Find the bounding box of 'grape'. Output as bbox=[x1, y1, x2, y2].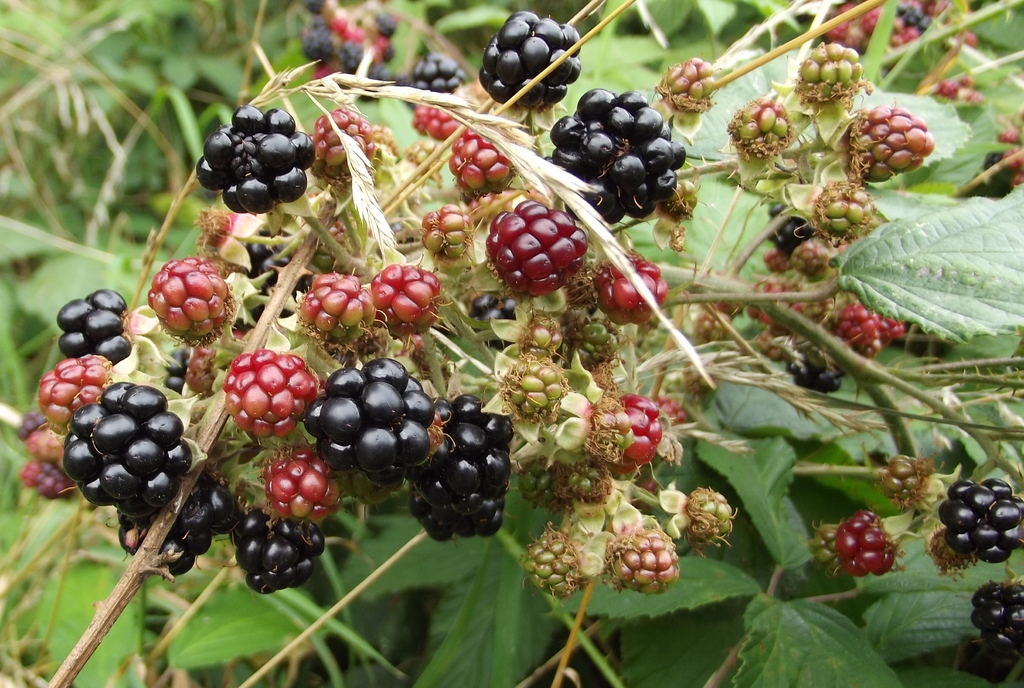
bbox=[819, 176, 872, 239].
